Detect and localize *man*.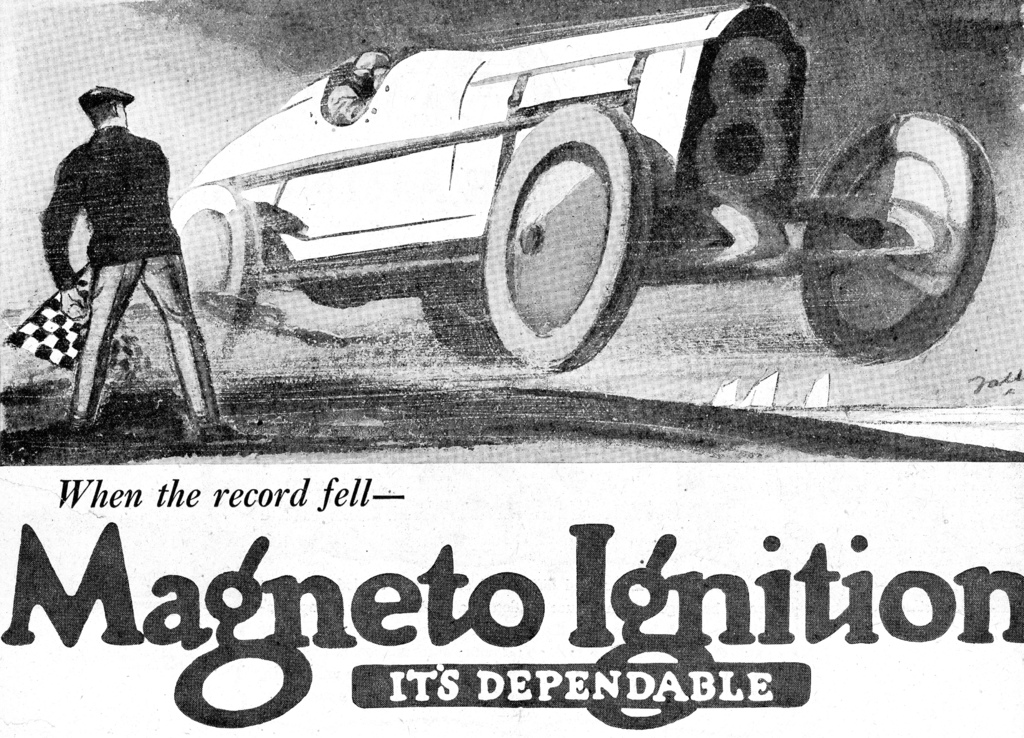
Localized at 38,73,259,442.
